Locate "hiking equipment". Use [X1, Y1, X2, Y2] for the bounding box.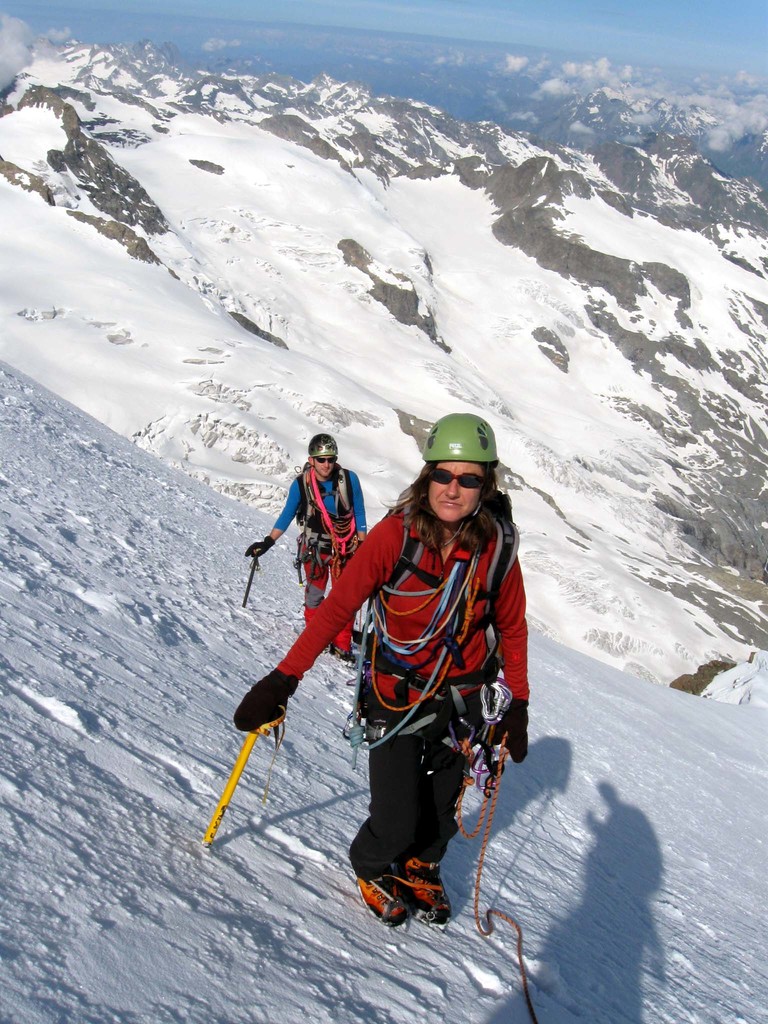
[420, 412, 497, 516].
